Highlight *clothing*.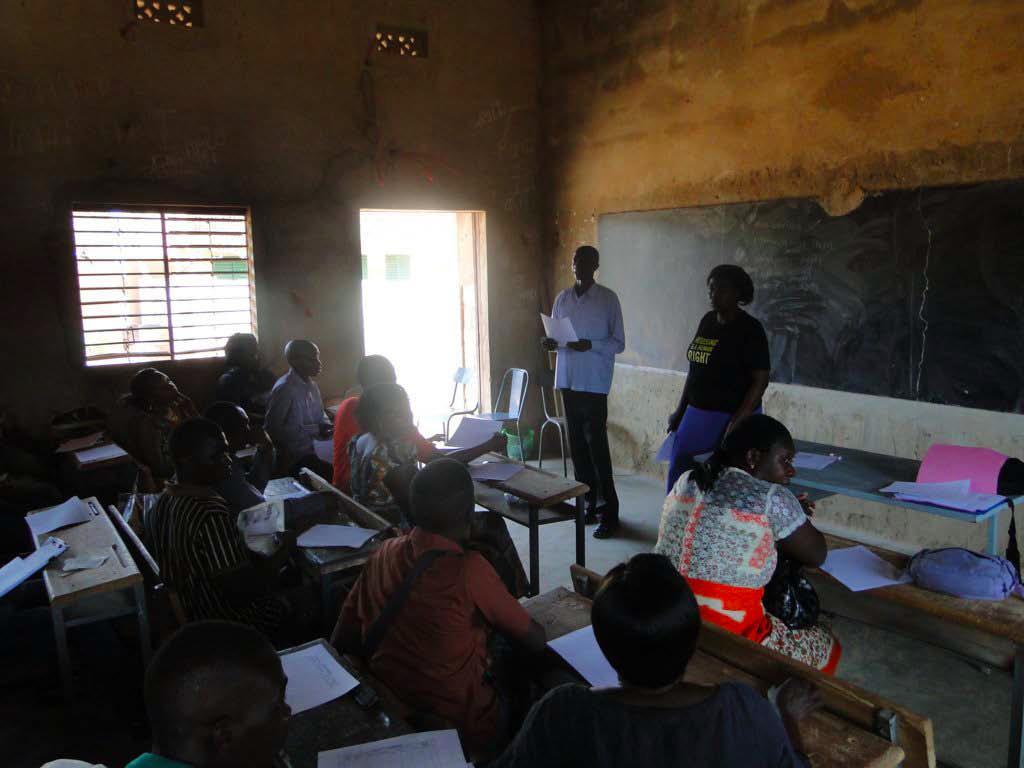
Highlighted region: (548,272,624,392).
